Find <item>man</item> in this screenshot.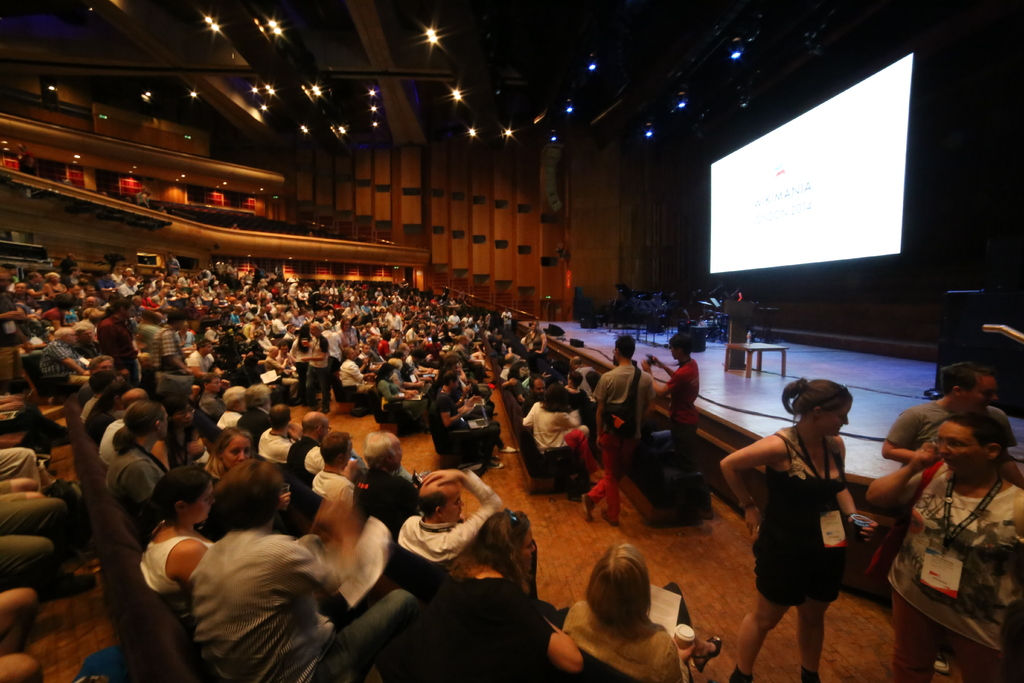
The bounding box for <item>man</item> is 302,322,329,408.
